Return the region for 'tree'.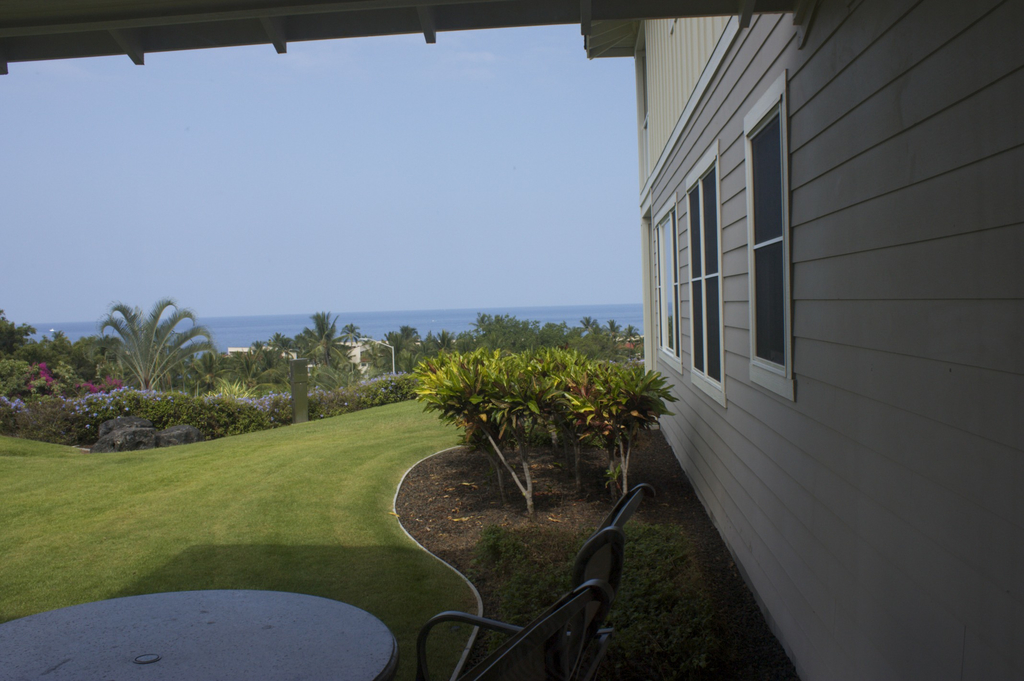
(86,279,216,413).
